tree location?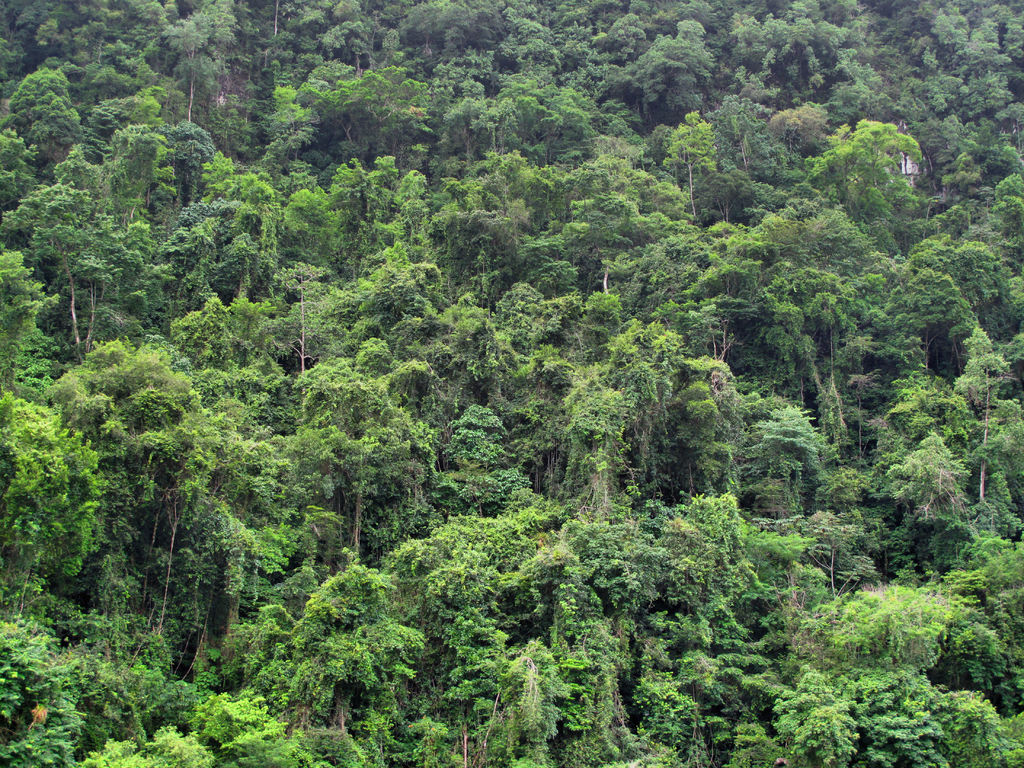
bbox=[43, 348, 227, 591]
